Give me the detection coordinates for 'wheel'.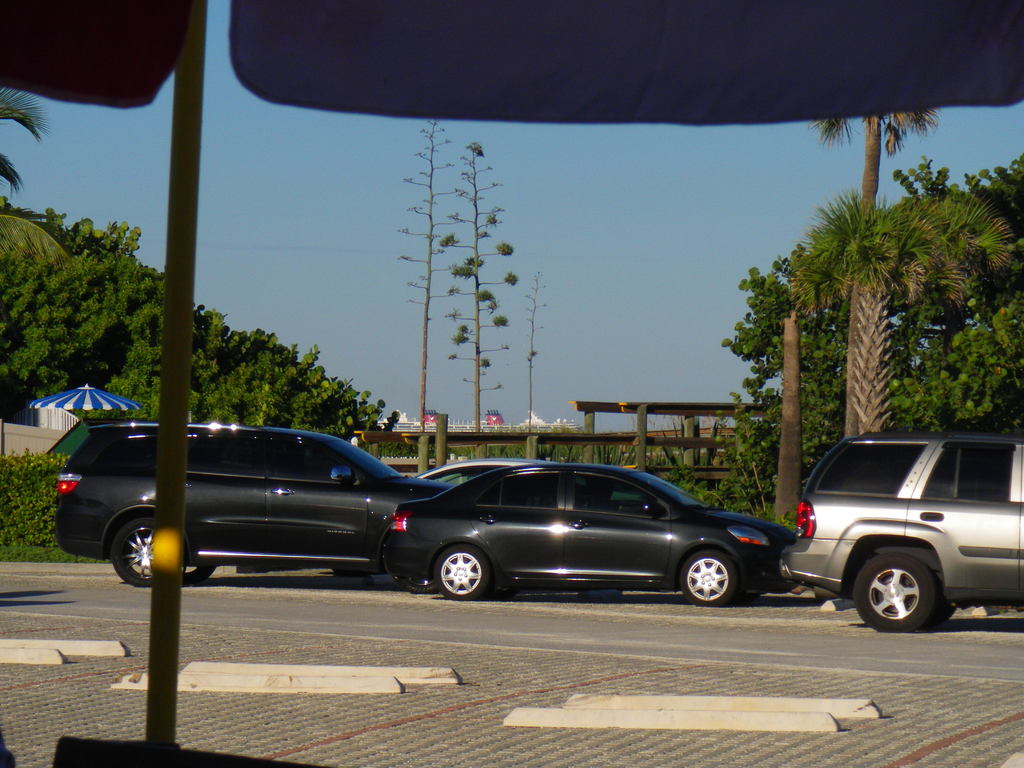
(x1=678, y1=549, x2=734, y2=606).
